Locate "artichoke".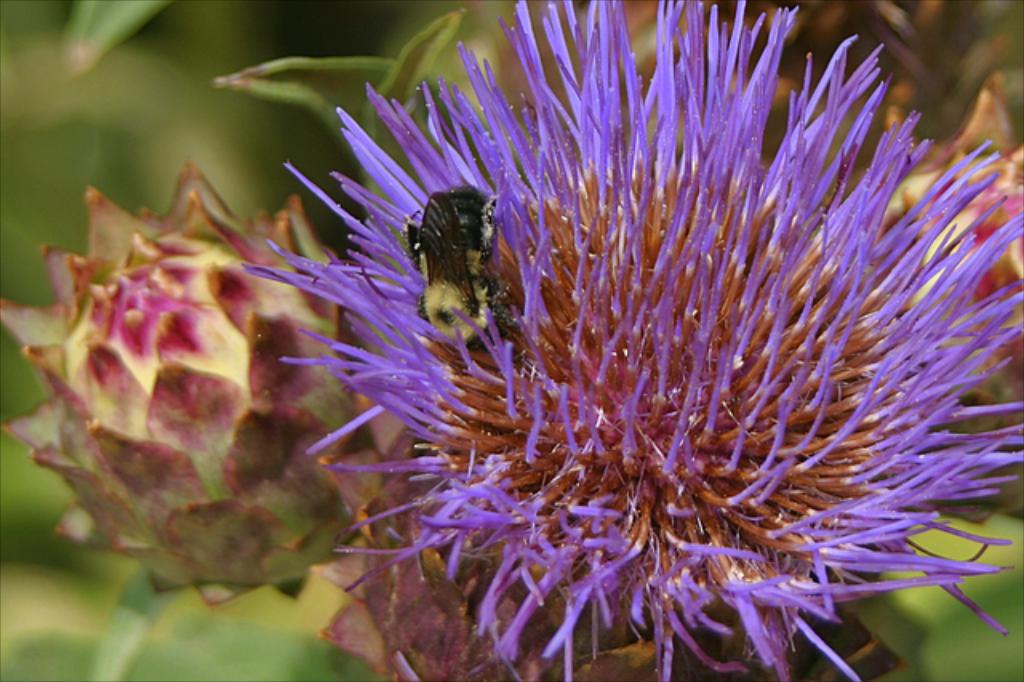
Bounding box: region(0, 163, 339, 612).
